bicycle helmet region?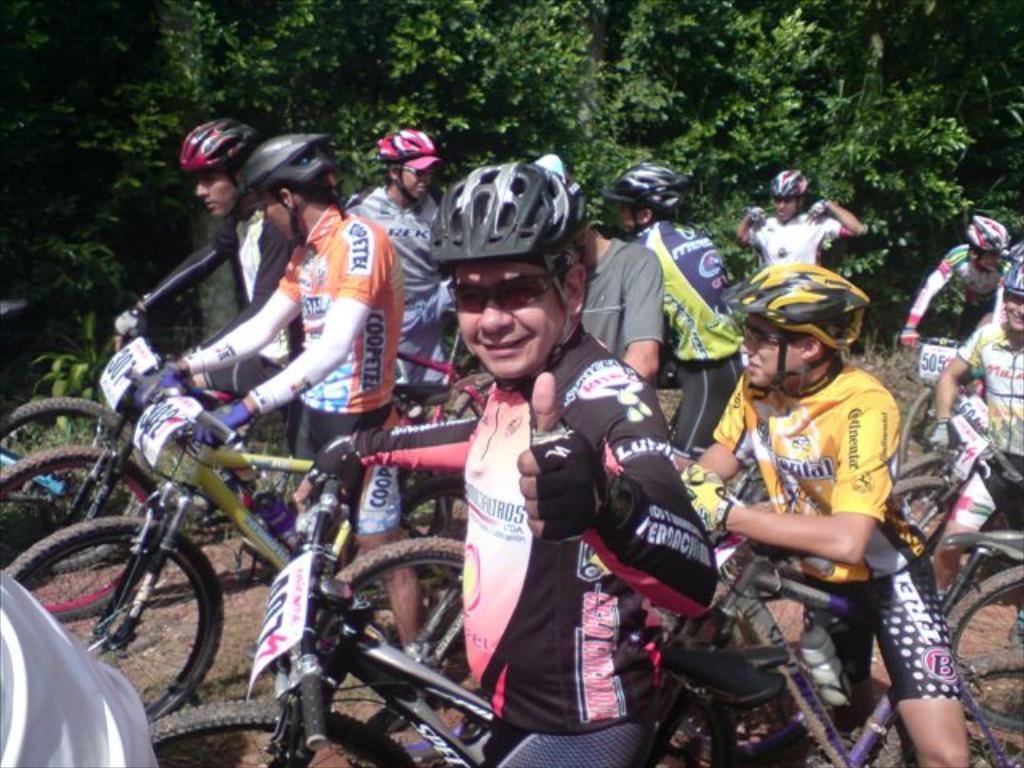
{"x1": 717, "y1": 251, "x2": 869, "y2": 354}
